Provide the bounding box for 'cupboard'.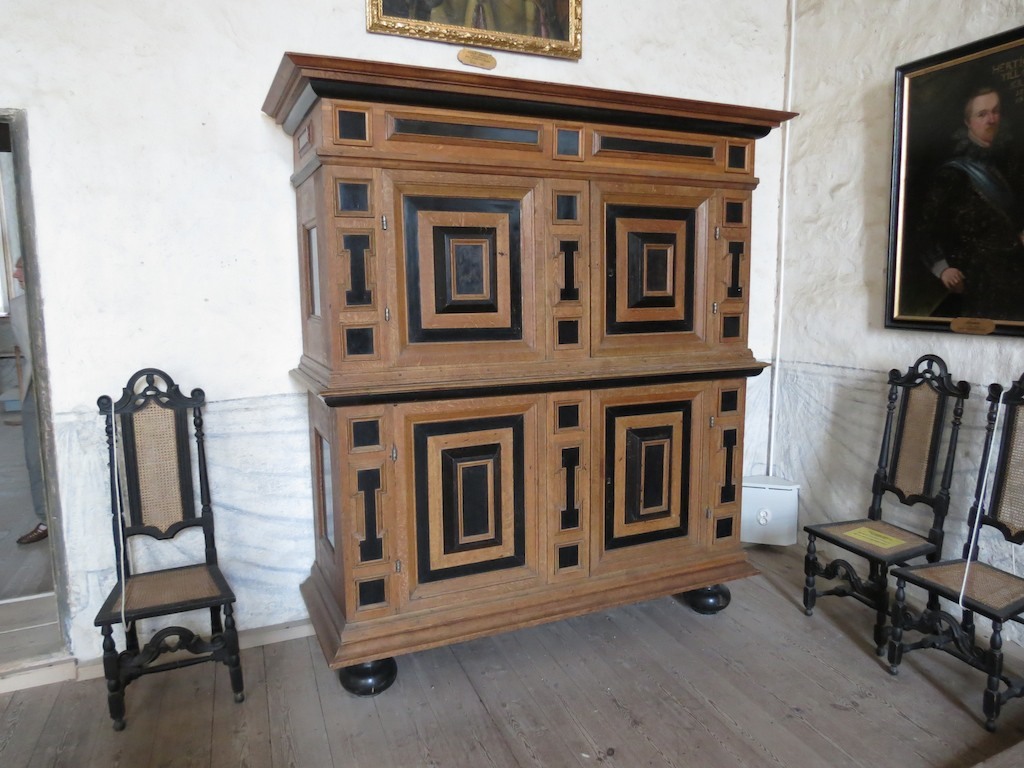
bbox=[262, 54, 801, 694].
